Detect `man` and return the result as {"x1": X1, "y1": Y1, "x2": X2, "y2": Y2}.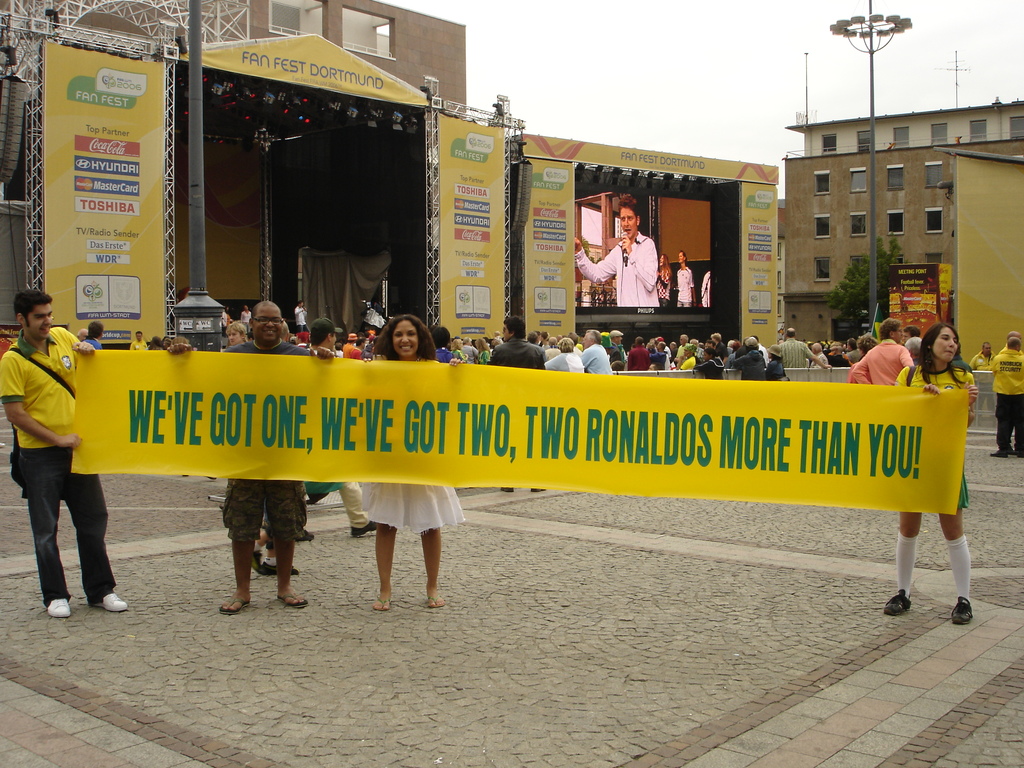
{"x1": 846, "y1": 339, "x2": 858, "y2": 362}.
